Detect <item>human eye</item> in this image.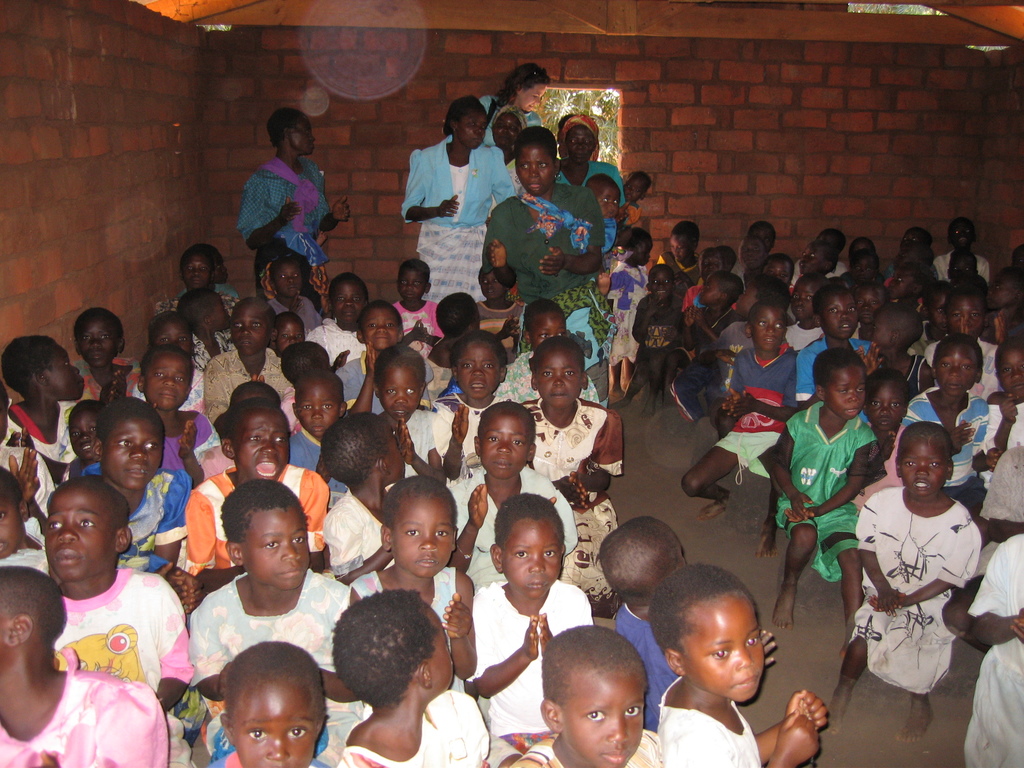
Detection: <bbox>783, 271, 790, 279</bbox>.
